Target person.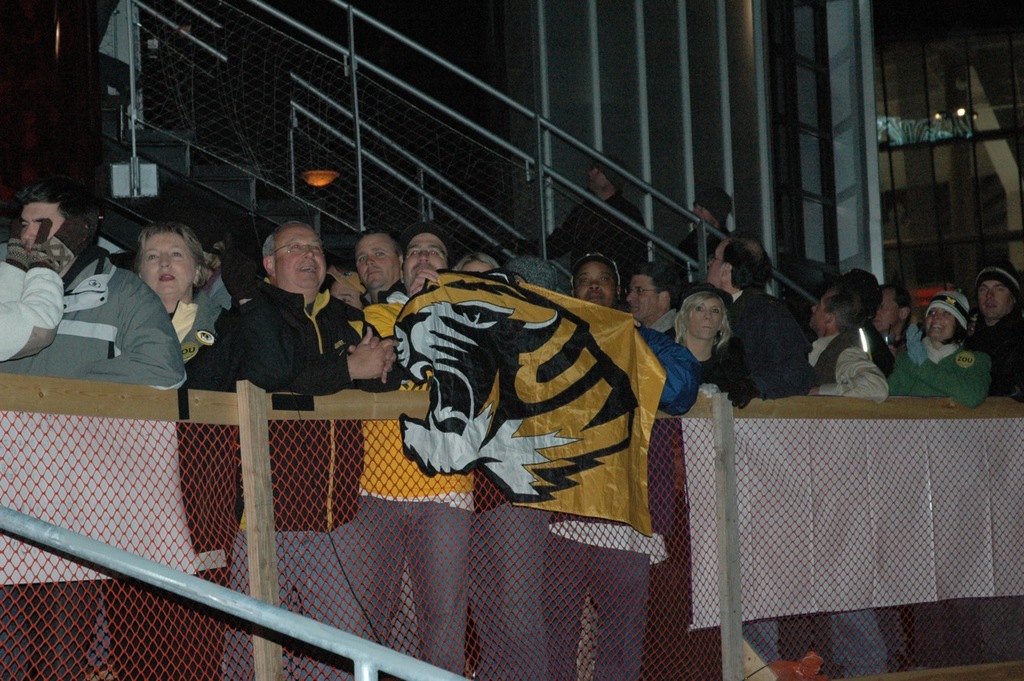
Target region: x1=962, y1=262, x2=1023, y2=401.
